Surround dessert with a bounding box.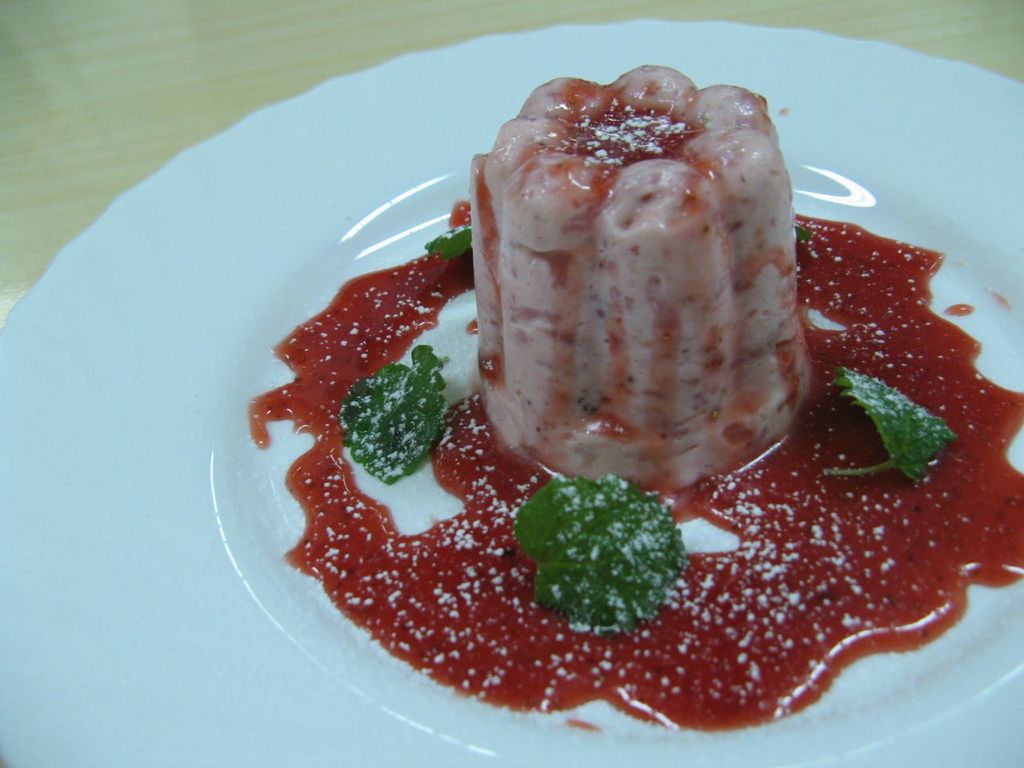
[246,66,1023,728].
